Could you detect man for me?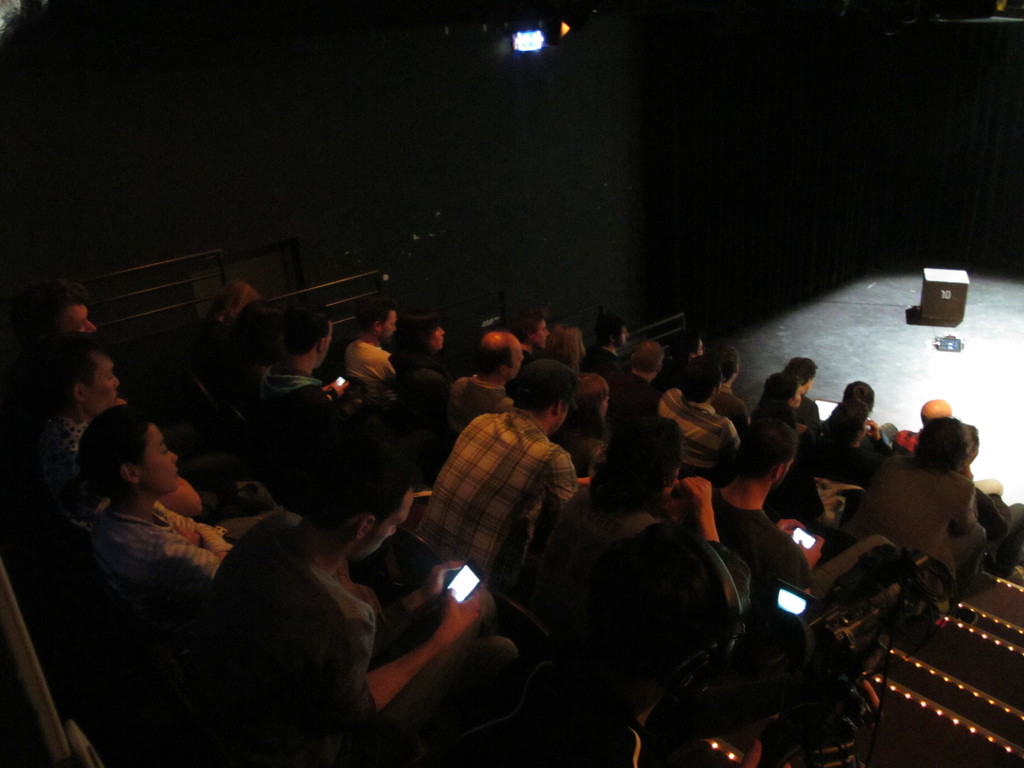
Detection result: [x1=541, y1=383, x2=738, y2=747].
